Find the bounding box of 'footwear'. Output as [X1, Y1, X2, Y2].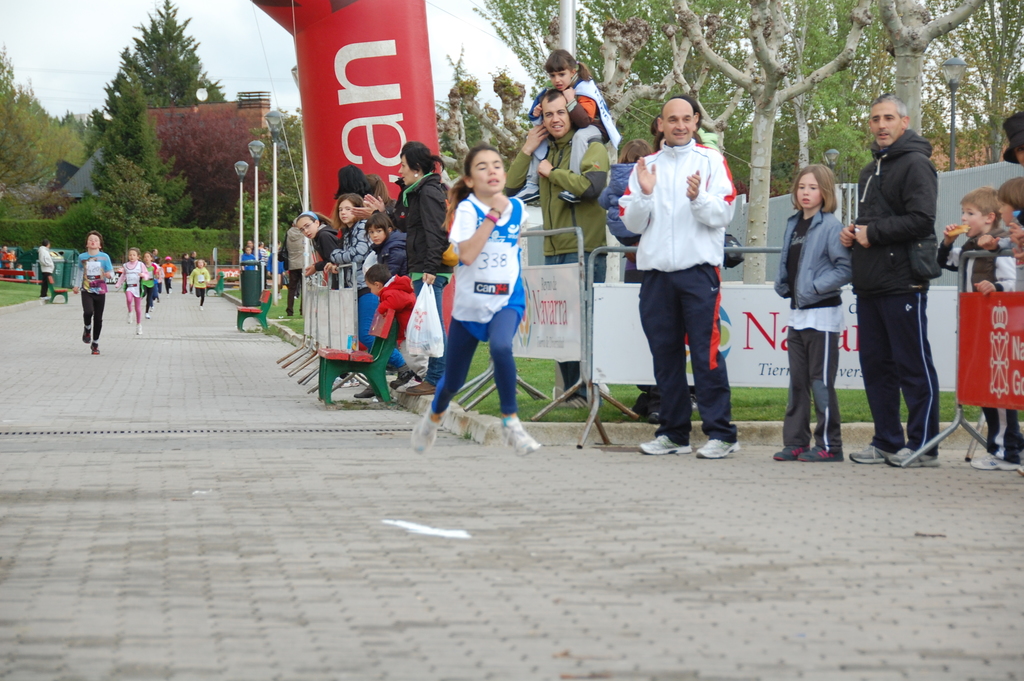
[694, 436, 750, 458].
